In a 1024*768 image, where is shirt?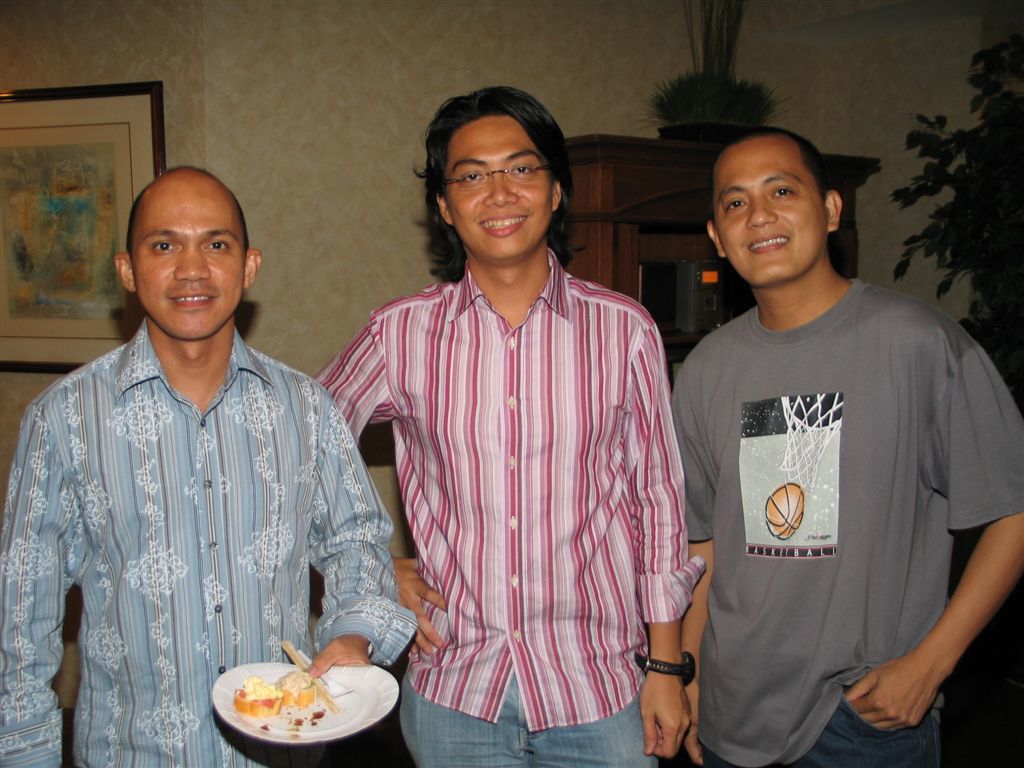
box(1, 319, 416, 767).
